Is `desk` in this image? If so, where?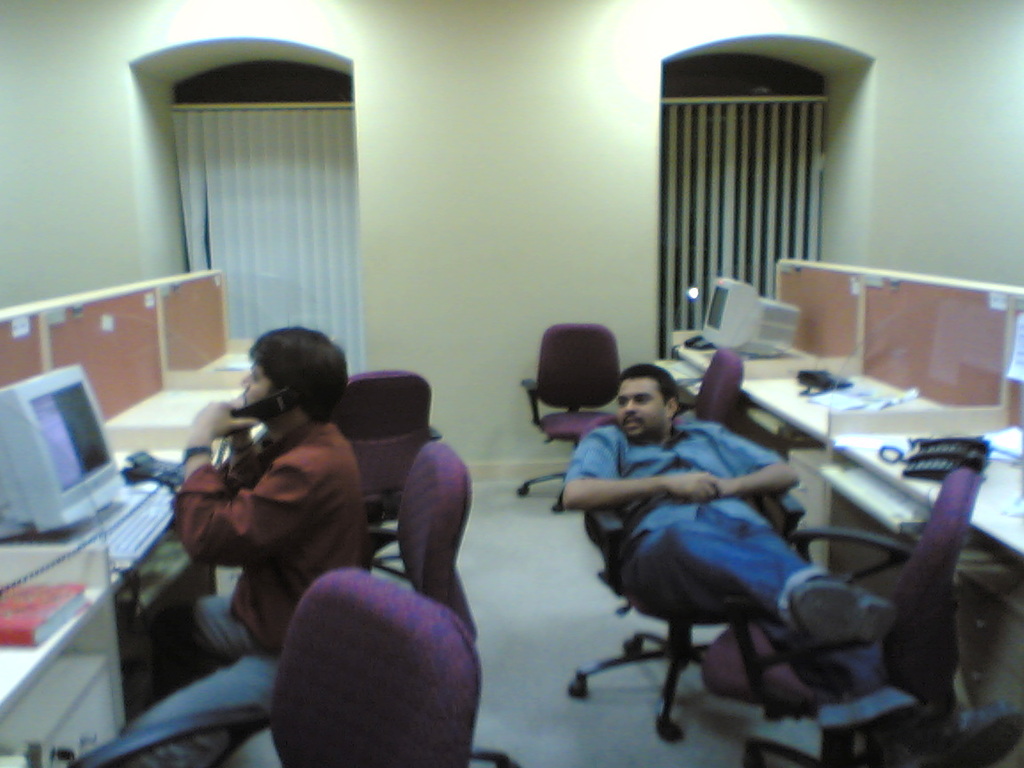
Yes, at [673,318,1023,767].
